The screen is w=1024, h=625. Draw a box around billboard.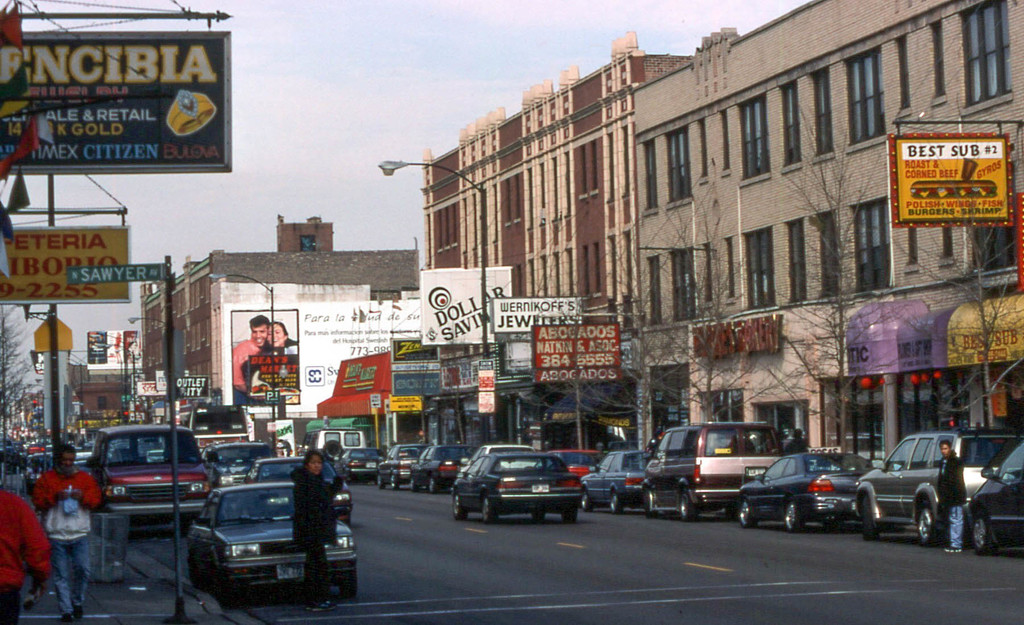
crop(950, 294, 1020, 360).
